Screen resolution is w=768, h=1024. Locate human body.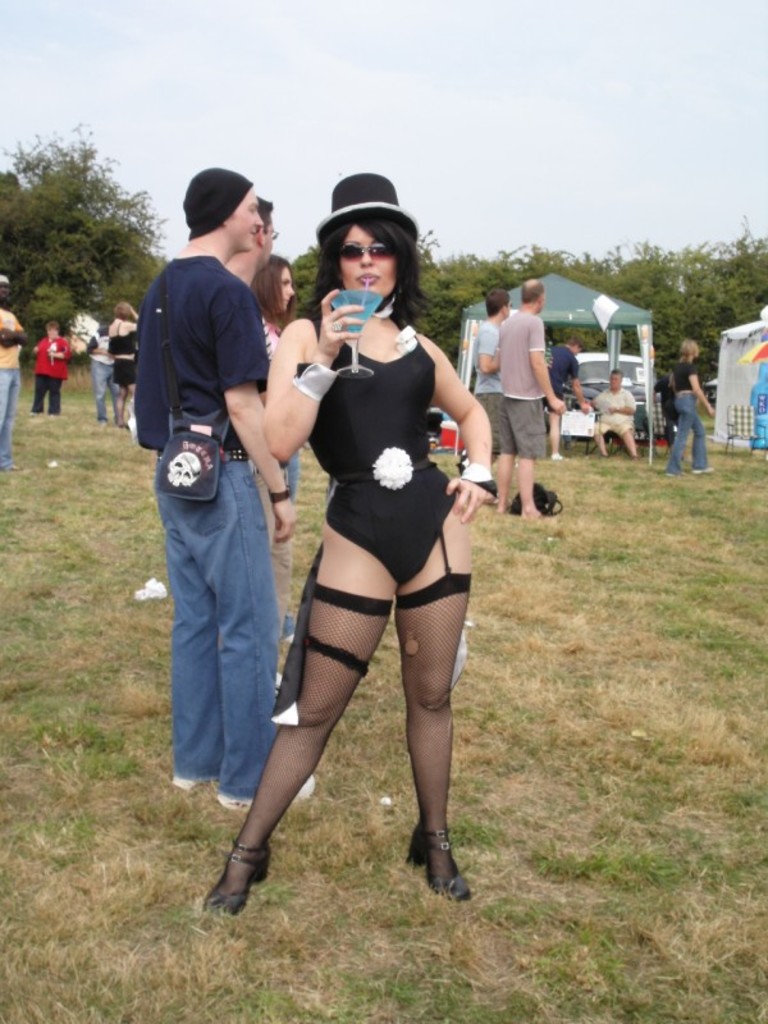
left=0, top=300, right=32, bottom=468.
